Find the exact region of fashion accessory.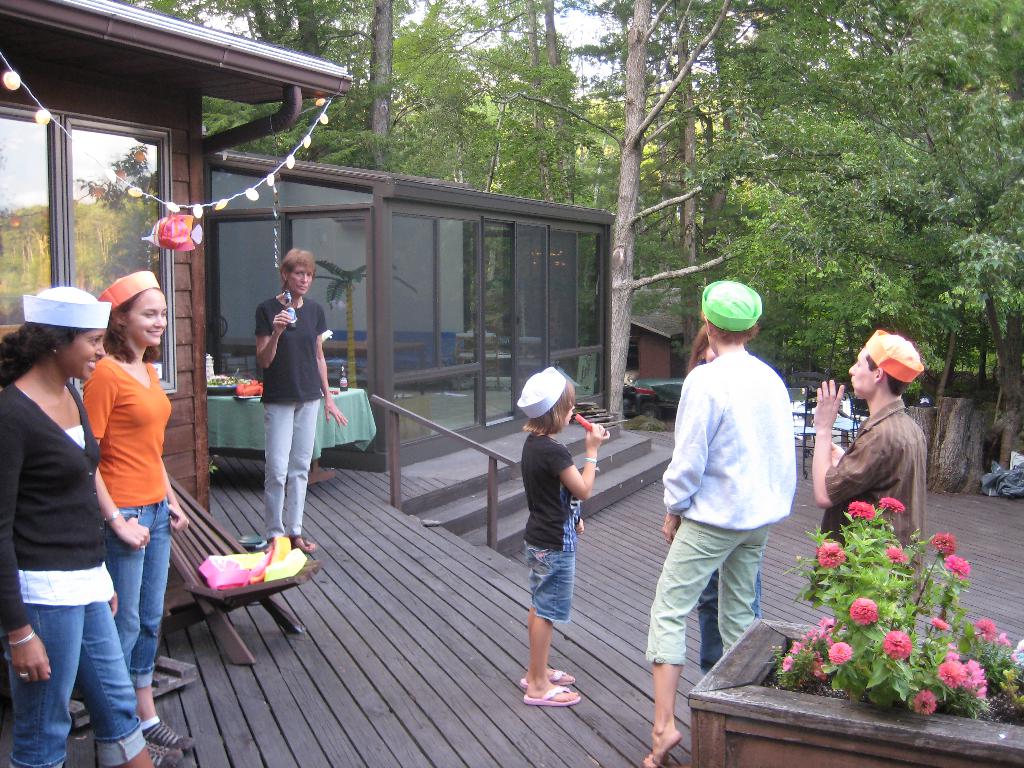
Exact region: left=525, top=684, right=584, bottom=708.
